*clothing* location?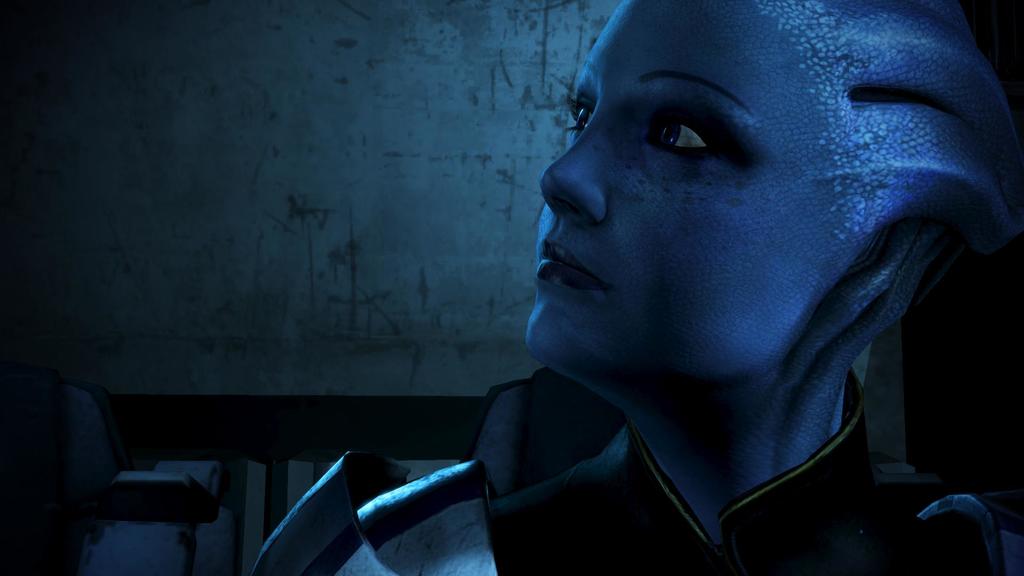
<bbox>256, 365, 1023, 575</bbox>
